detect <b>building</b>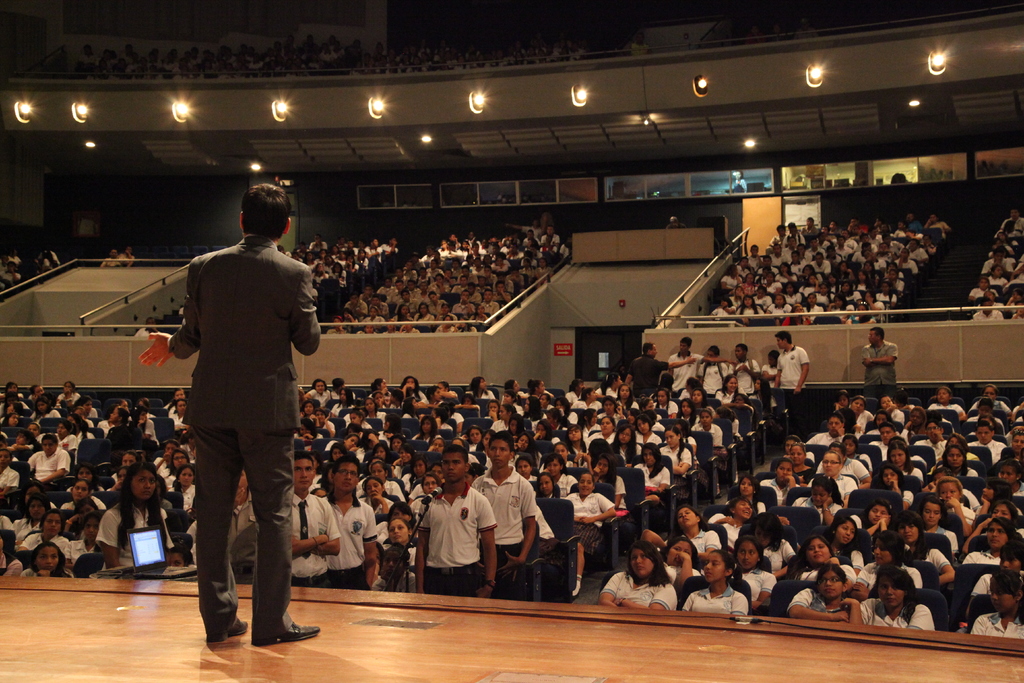
[0, 6, 1023, 682]
